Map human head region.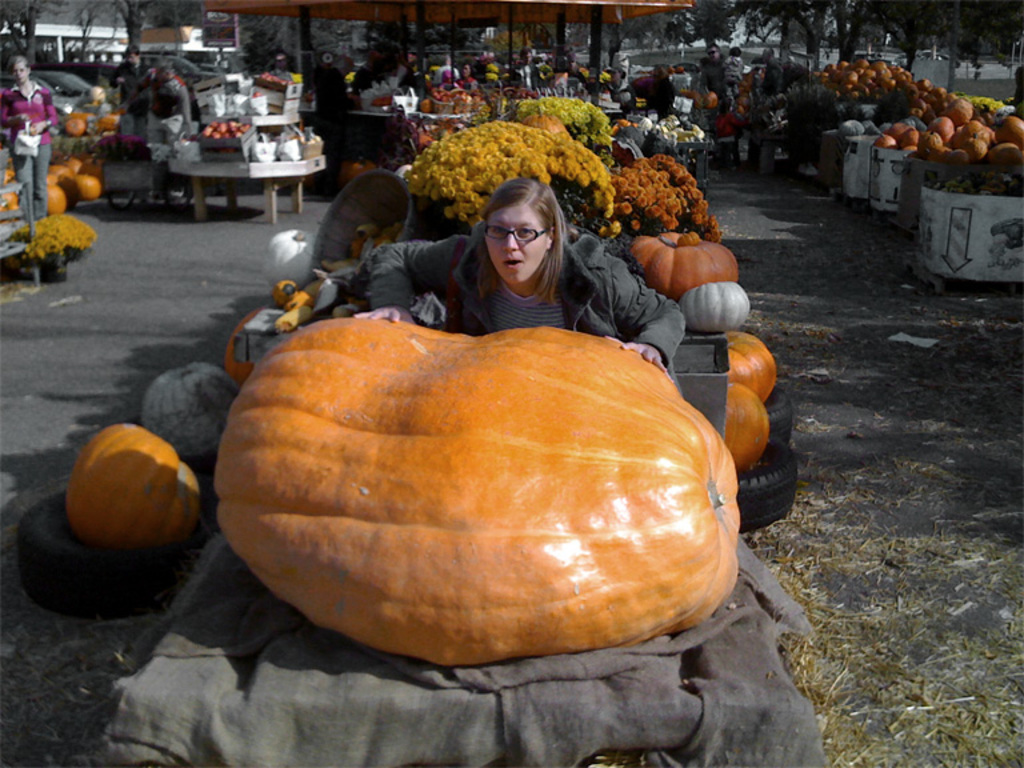
Mapped to 465, 173, 567, 271.
